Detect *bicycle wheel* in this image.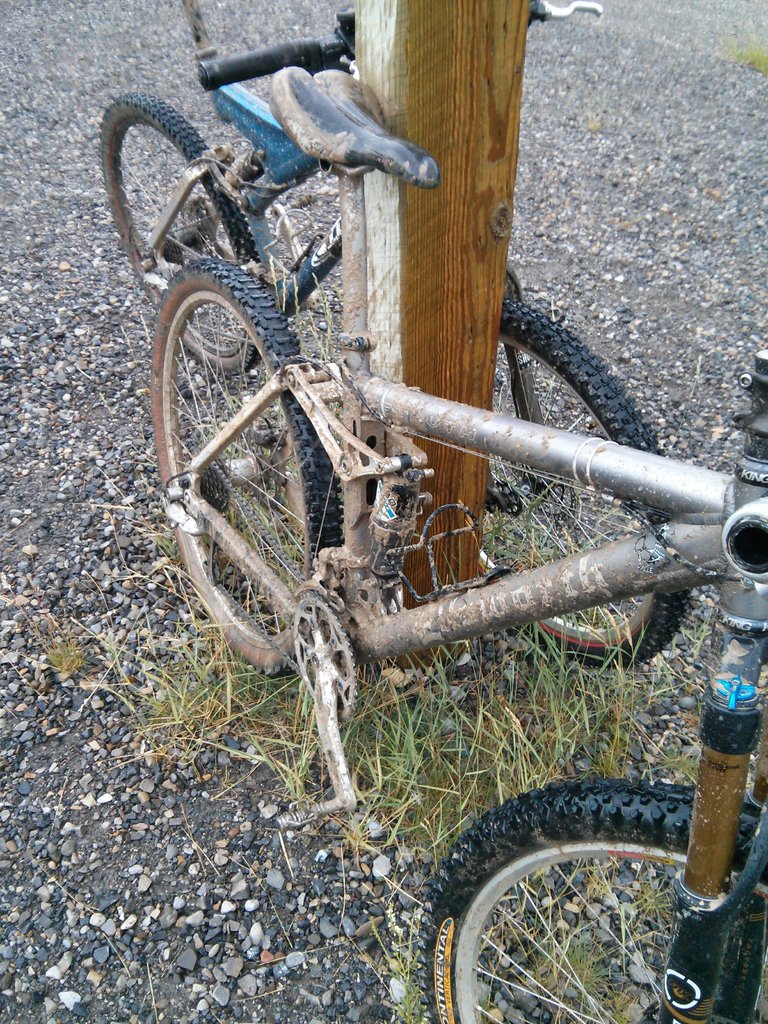
Detection: 479/289/692/671.
